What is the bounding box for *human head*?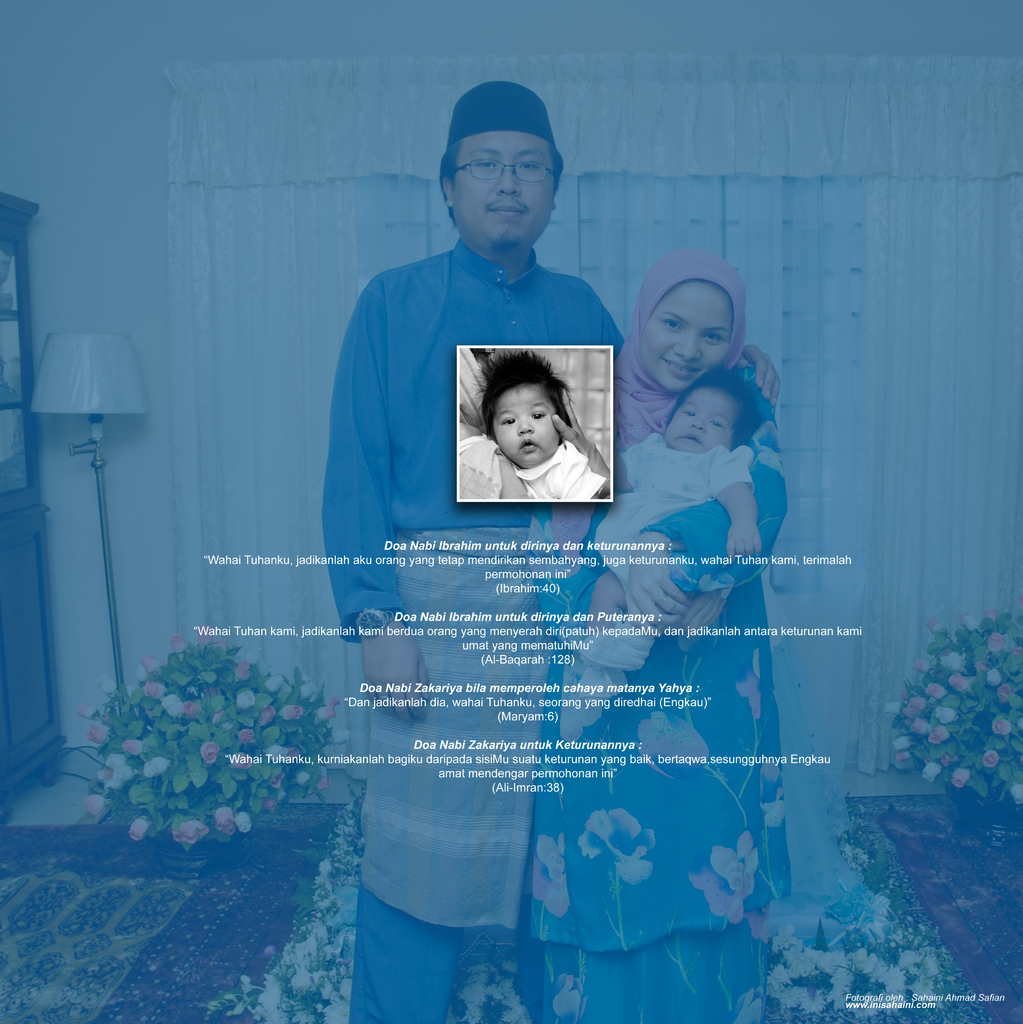
[476,350,569,467].
